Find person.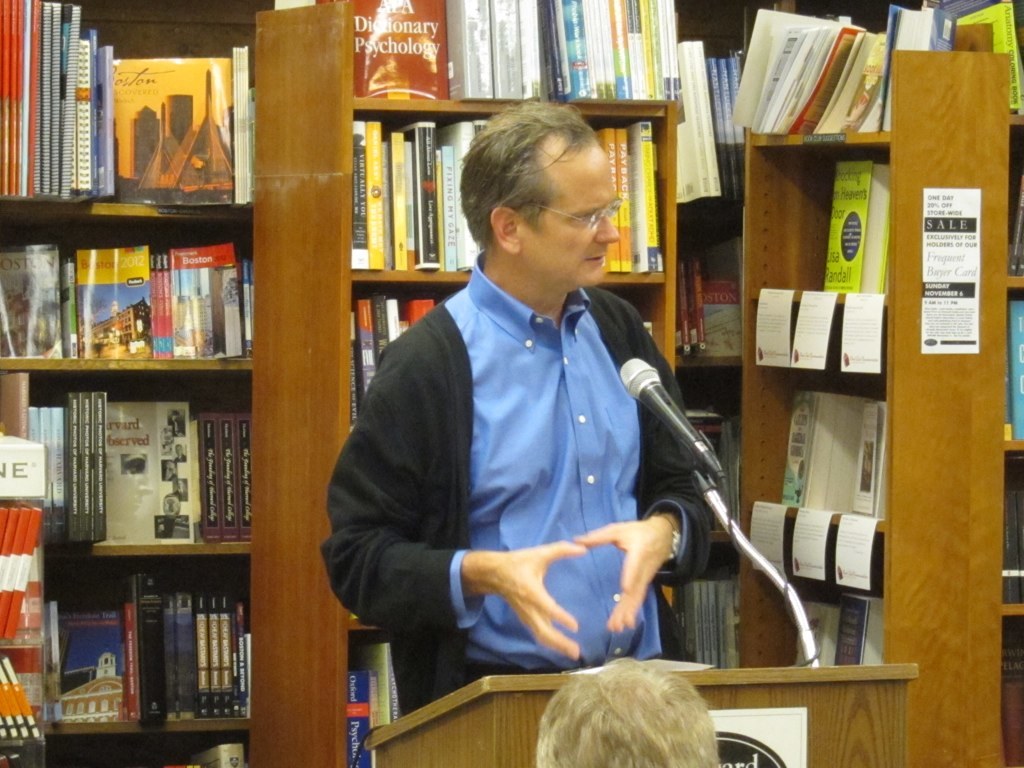
533:652:718:767.
